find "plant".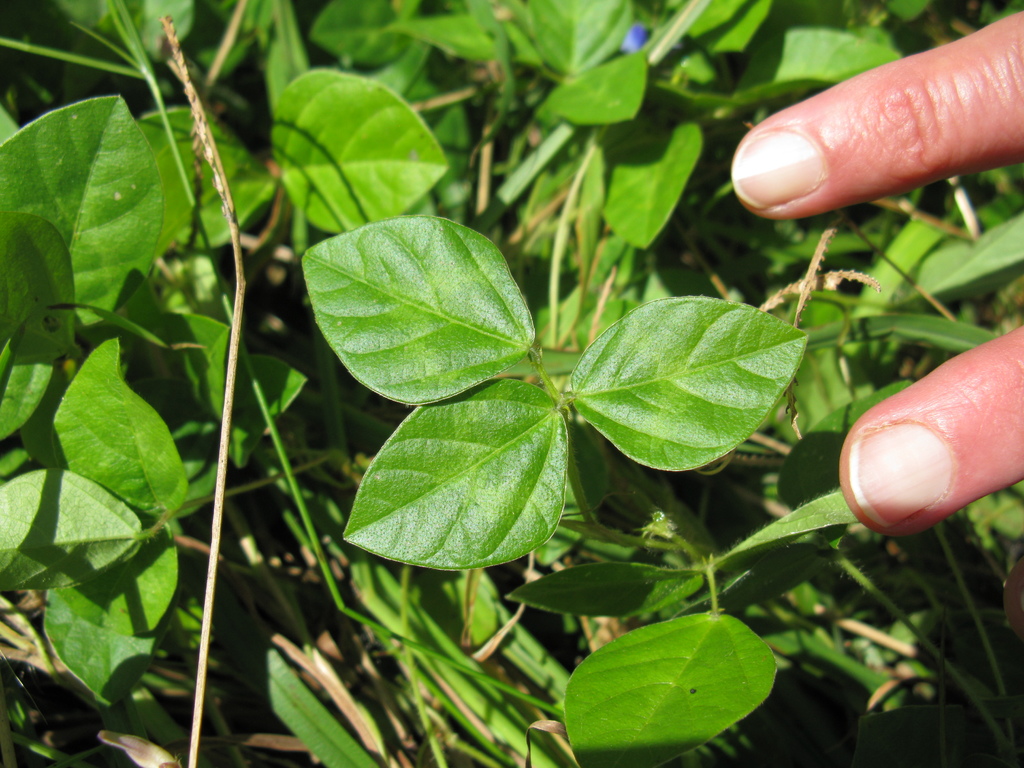
x1=292, y1=209, x2=868, y2=757.
